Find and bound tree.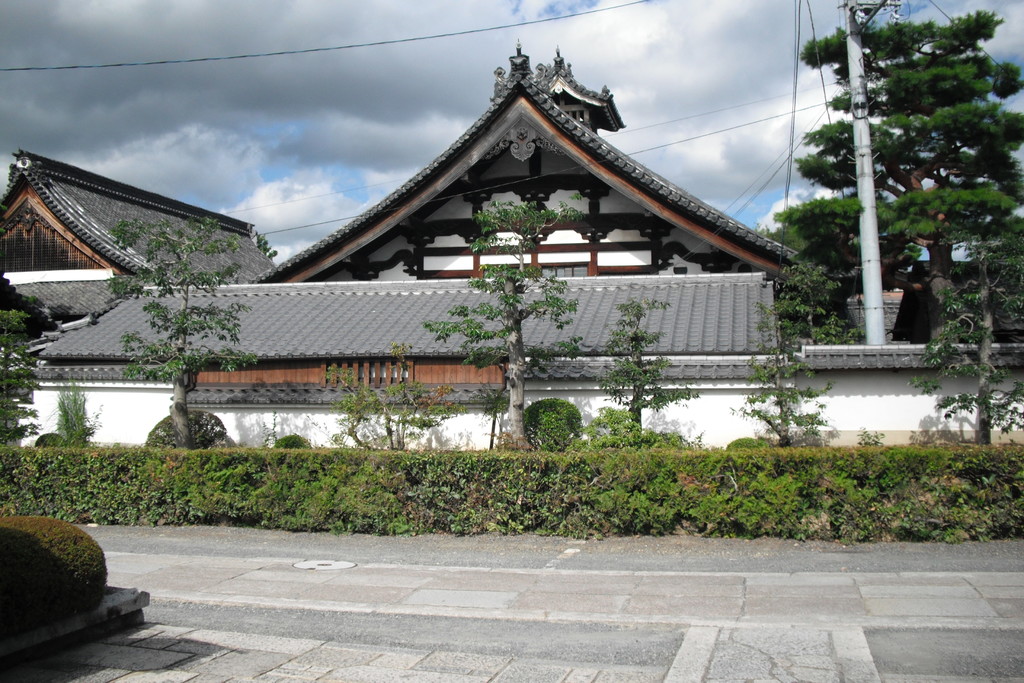
Bound: bbox(771, 0, 1023, 306).
